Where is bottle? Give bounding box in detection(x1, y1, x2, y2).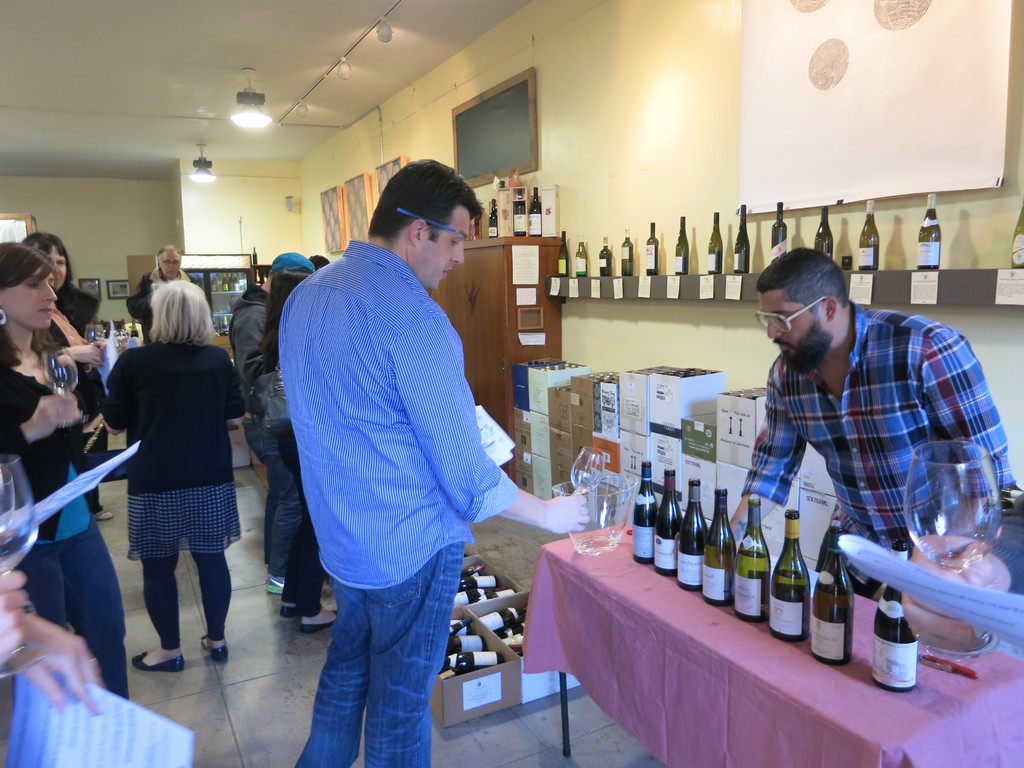
detection(642, 219, 664, 274).
